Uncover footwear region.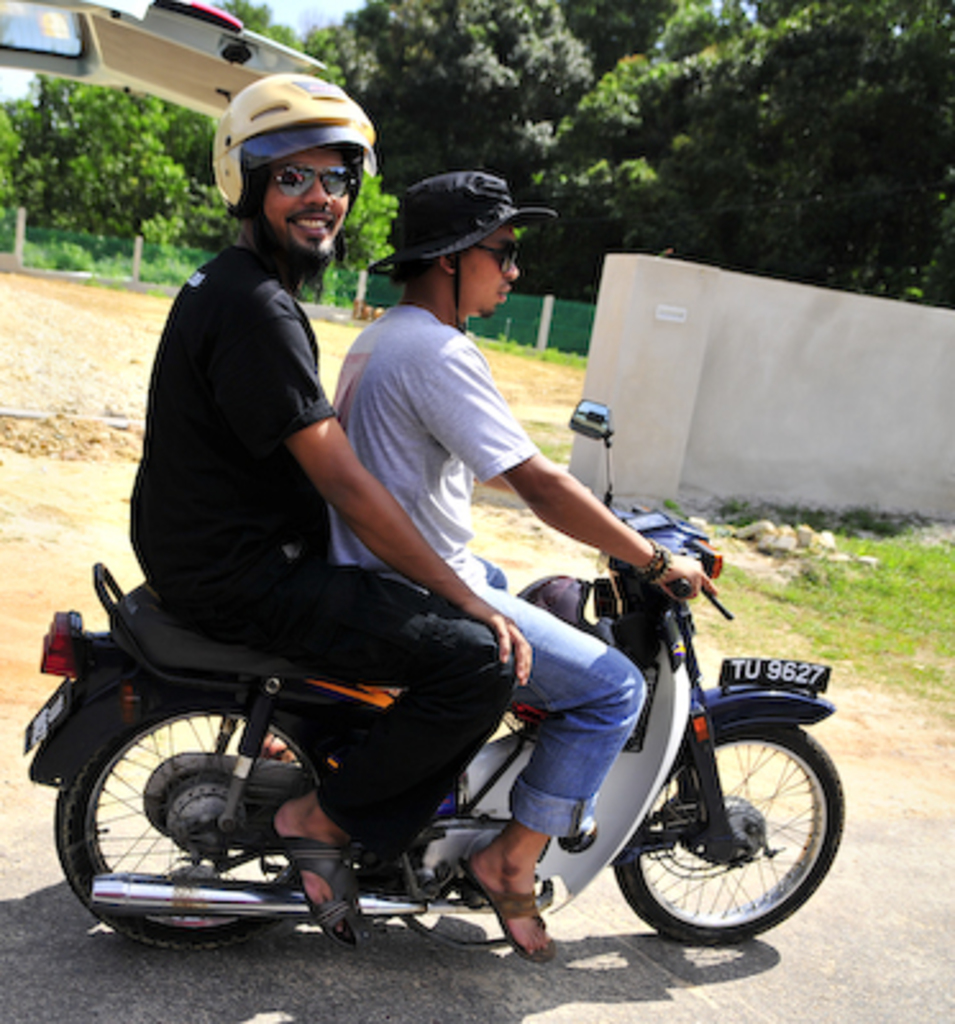
Uncovered: (463, 865, 556, 970).
